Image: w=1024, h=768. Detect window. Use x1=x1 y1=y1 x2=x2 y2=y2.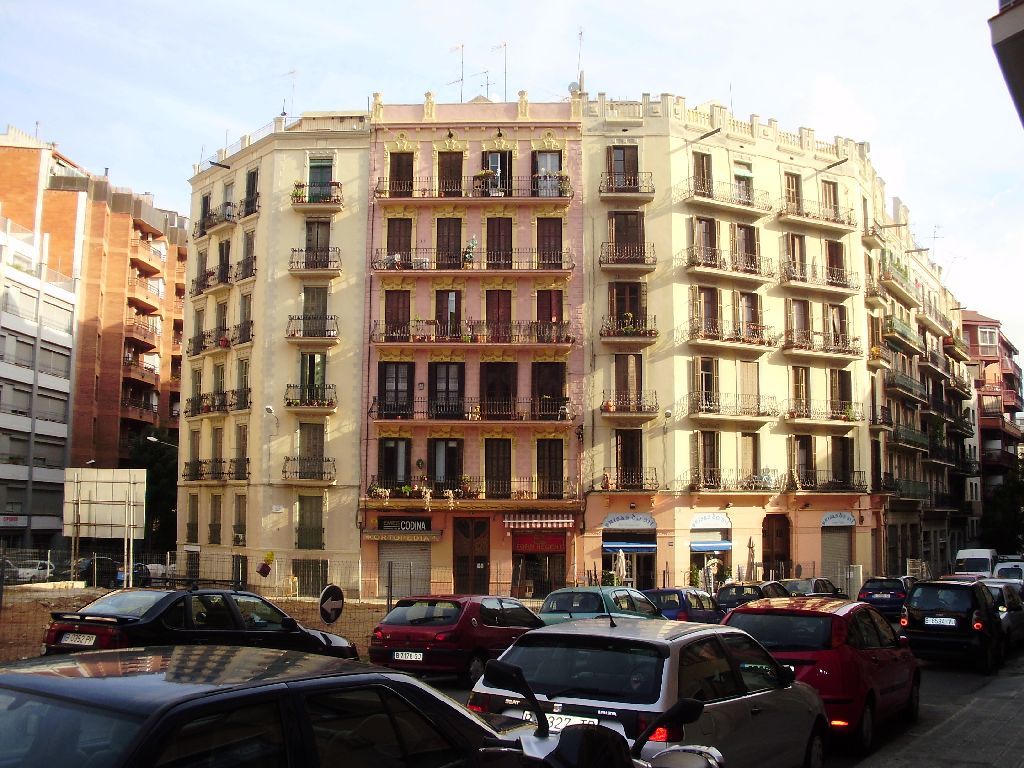
x1=538 y1=213 x2=566 y2=272.
